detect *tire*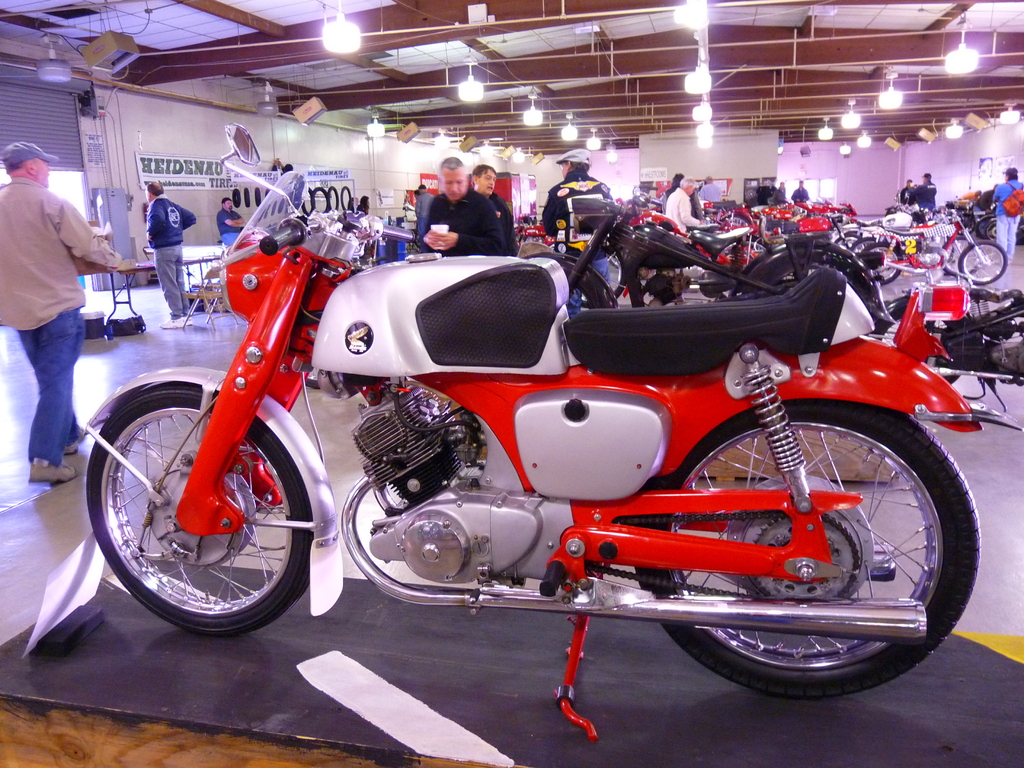
bbox=[833, 232, 860, 246]
